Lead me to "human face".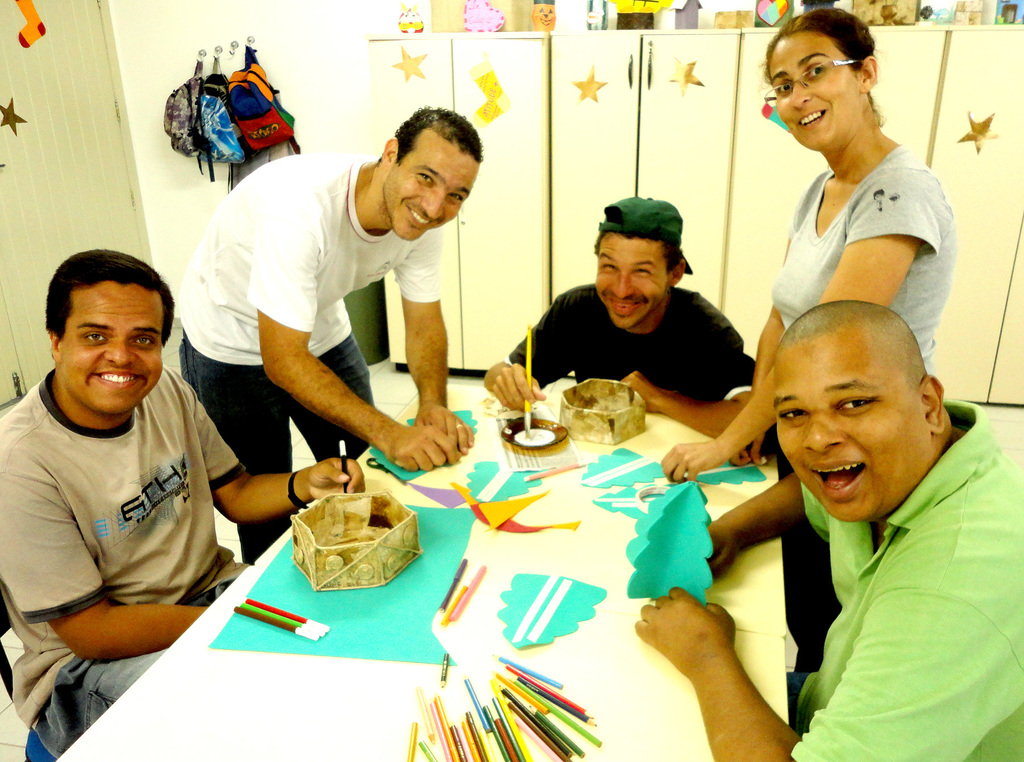
Lead to {"left": 60, "top": 280, "right": 164, "bottom": 413}.
